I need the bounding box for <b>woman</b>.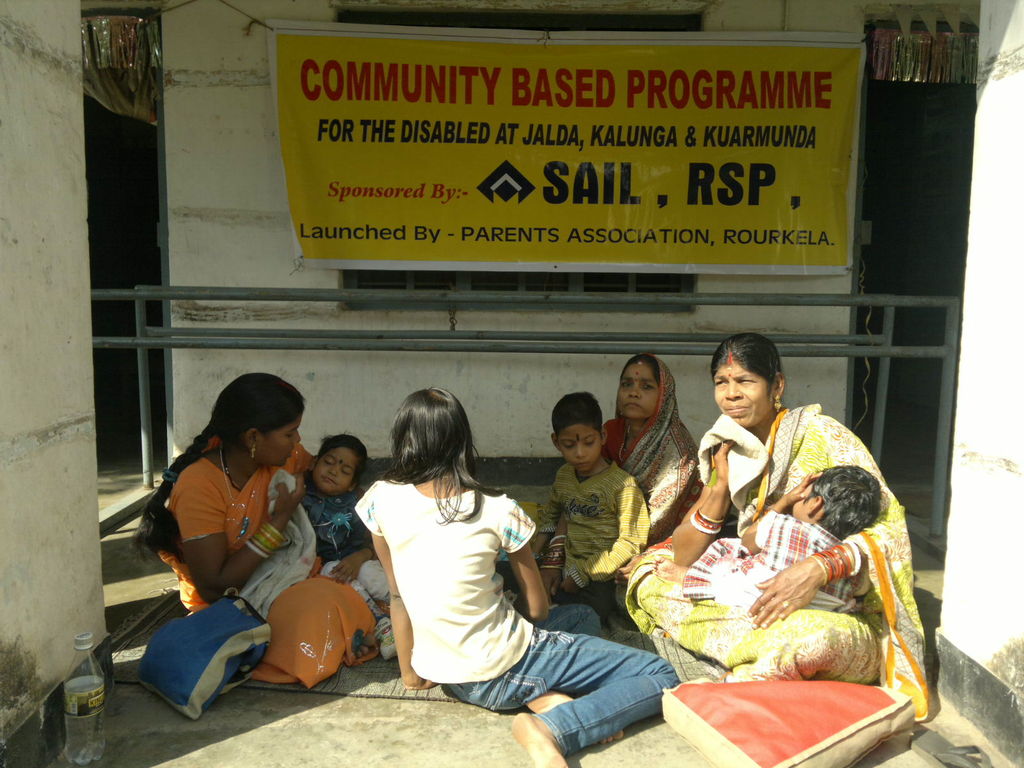
Here it is: region(615, 328, 946, 740).
